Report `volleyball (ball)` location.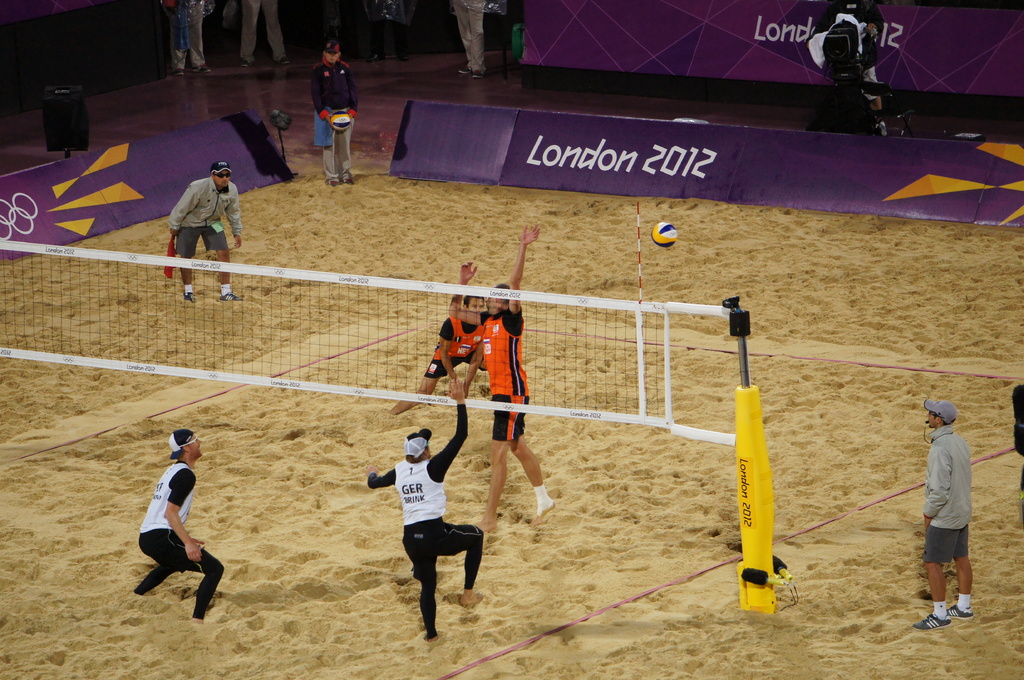
Report: [x1=649, y1=220, x2=678, y2=250].
